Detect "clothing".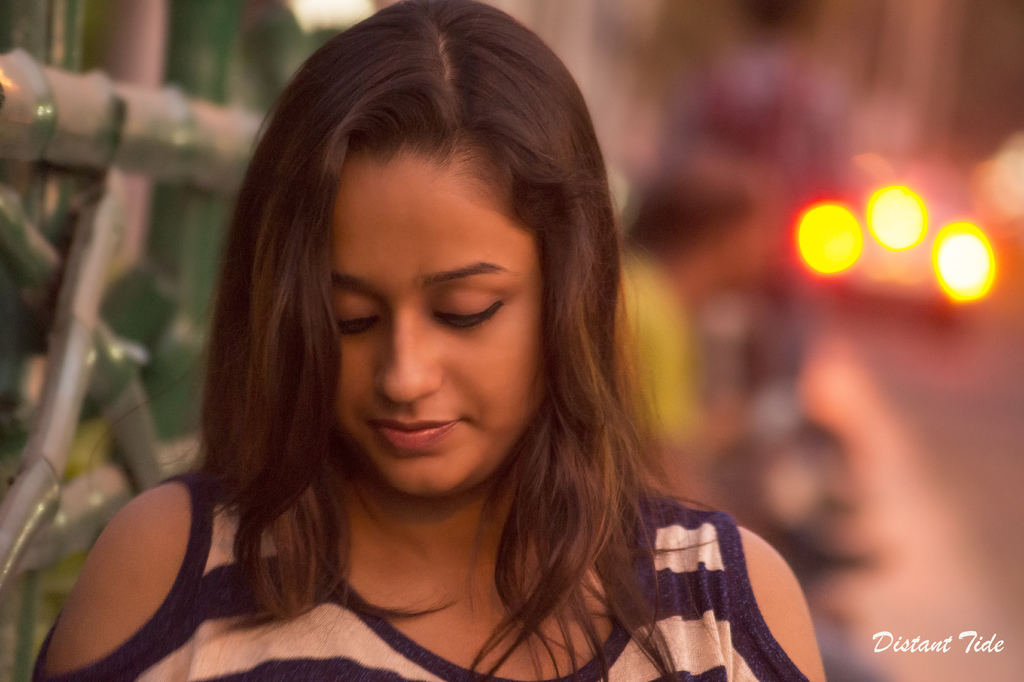
Detected at 112:425:810:671.
